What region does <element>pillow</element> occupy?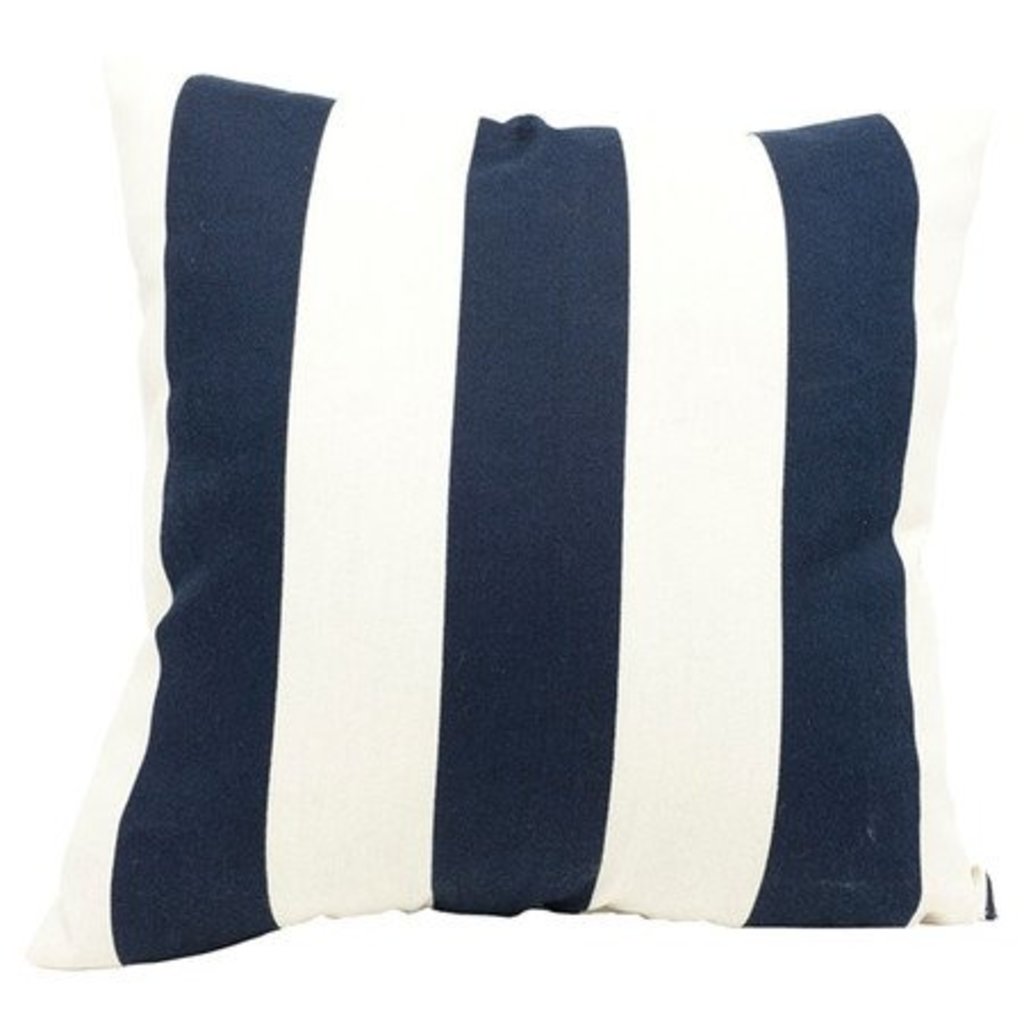
region(123, 48, 956, 915).
